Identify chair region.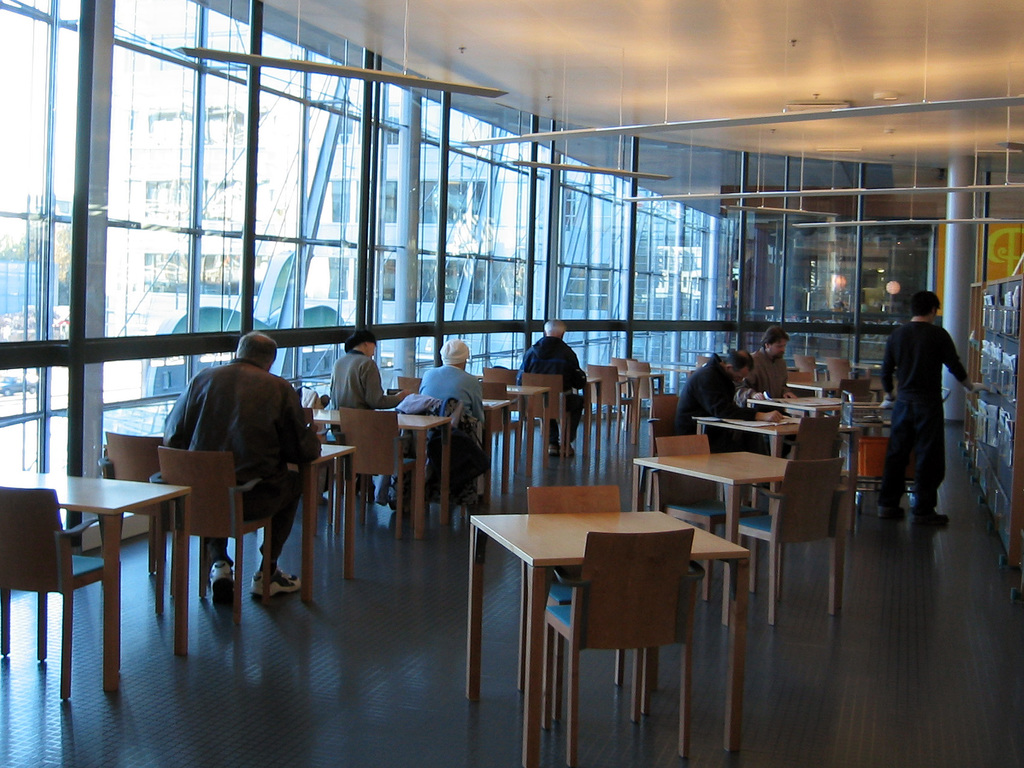
Region: 781:412:844:456.
